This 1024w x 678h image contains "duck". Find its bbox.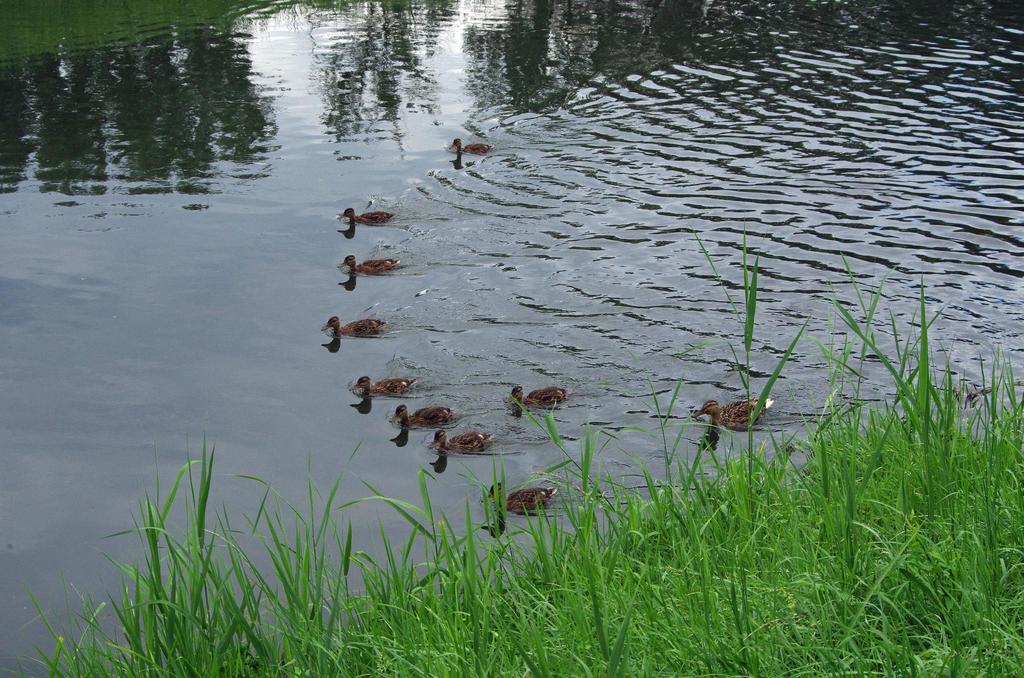
(340,202,403,225).
